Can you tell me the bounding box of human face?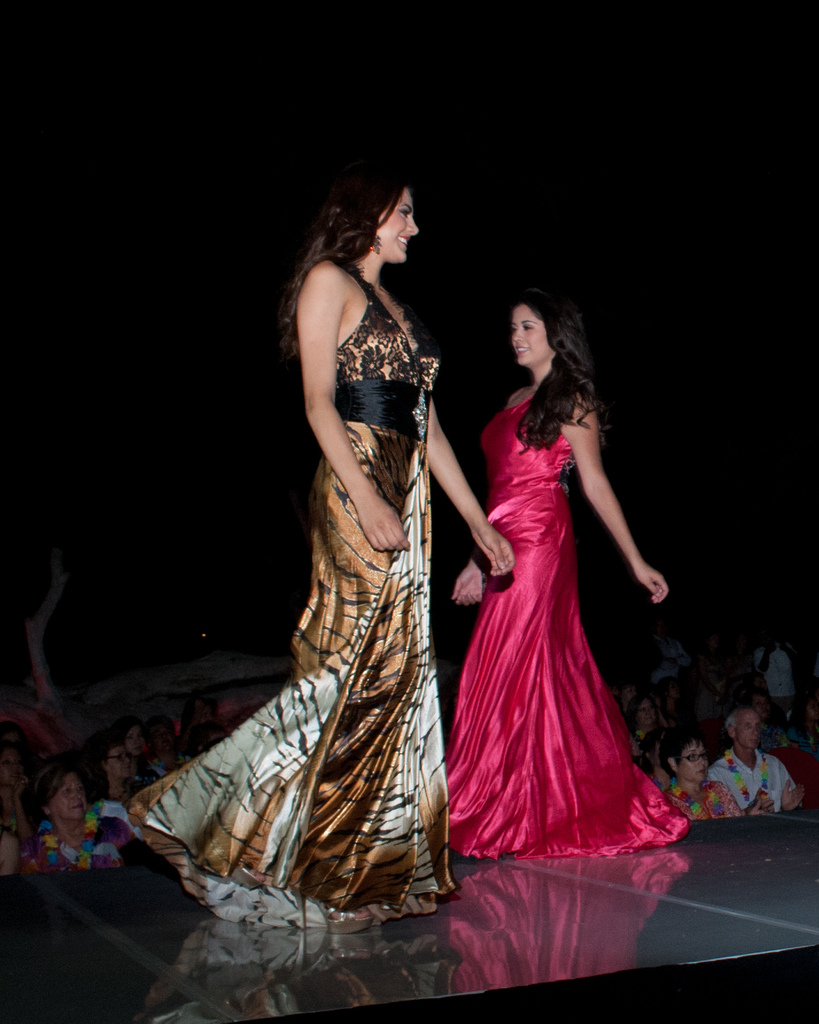
x1=380, y1=189, x2=416, y2=260.
